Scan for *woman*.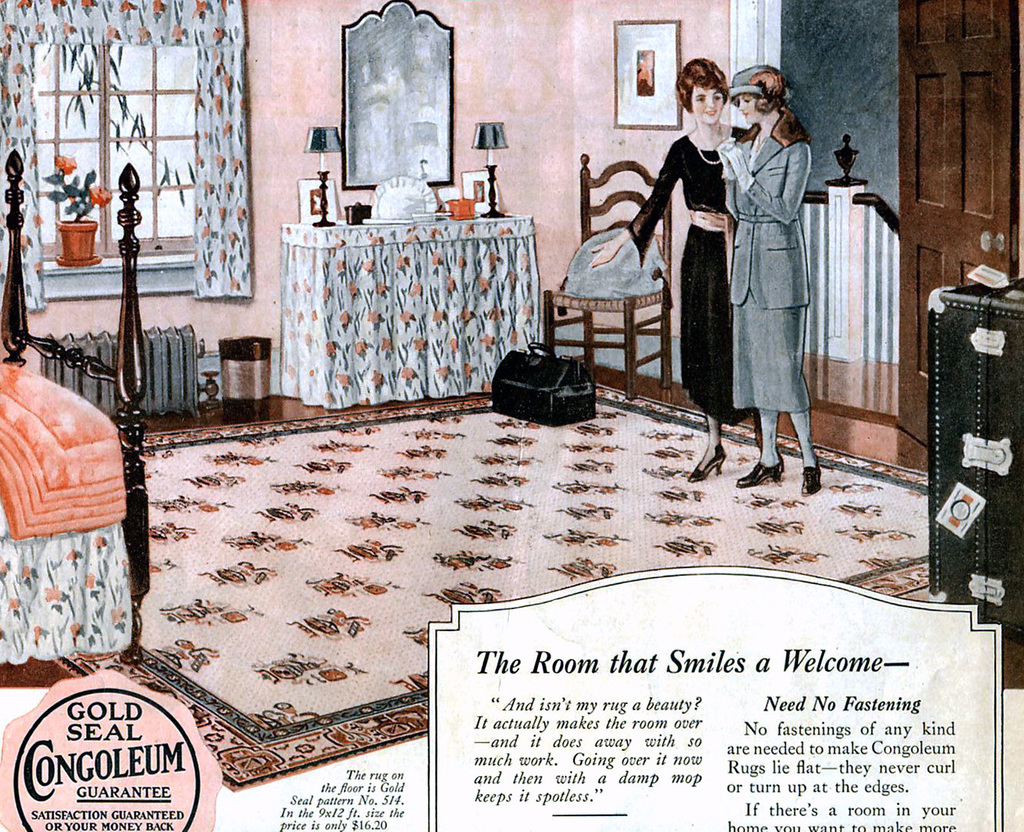
Scan result: rect(716, 74, 831, 496).
